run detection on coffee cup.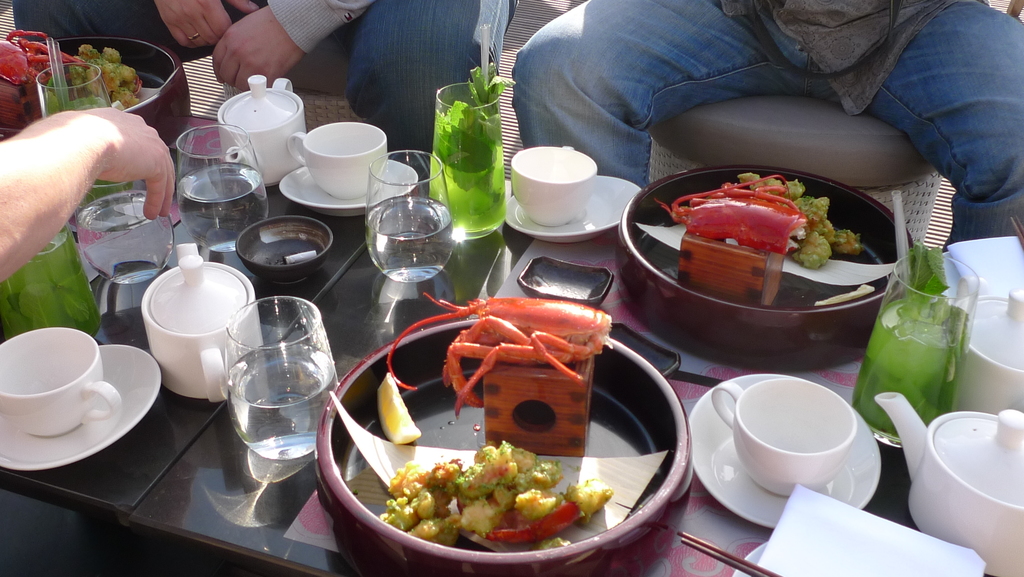
Result: [left=510, top=146, right=600, bottom=226].
